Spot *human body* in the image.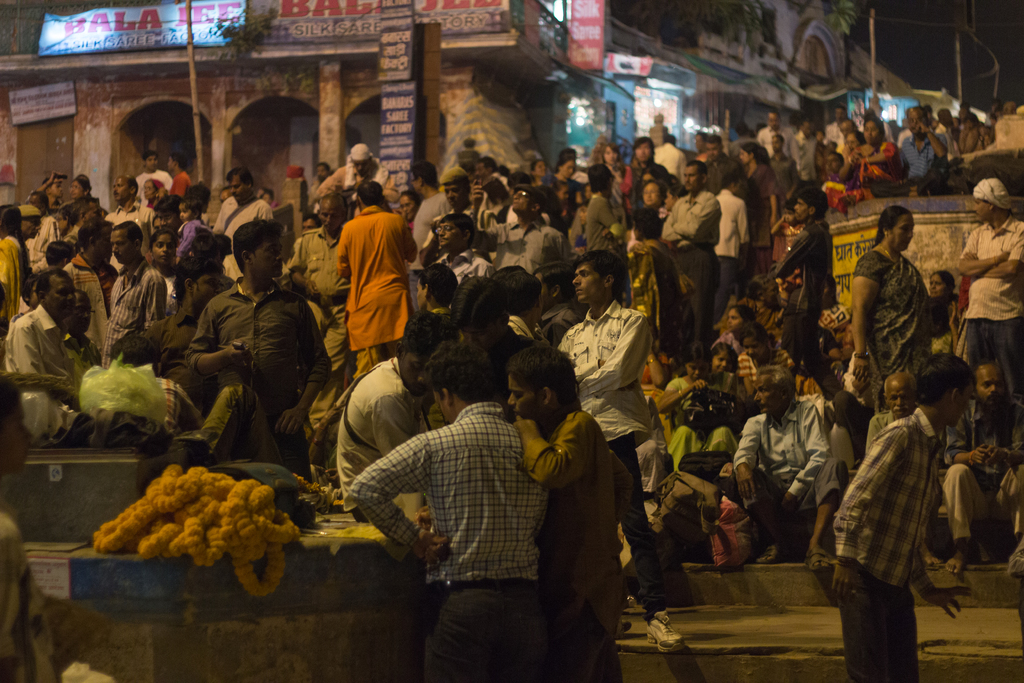
*human body* found at [431, 210, 502, 292].
